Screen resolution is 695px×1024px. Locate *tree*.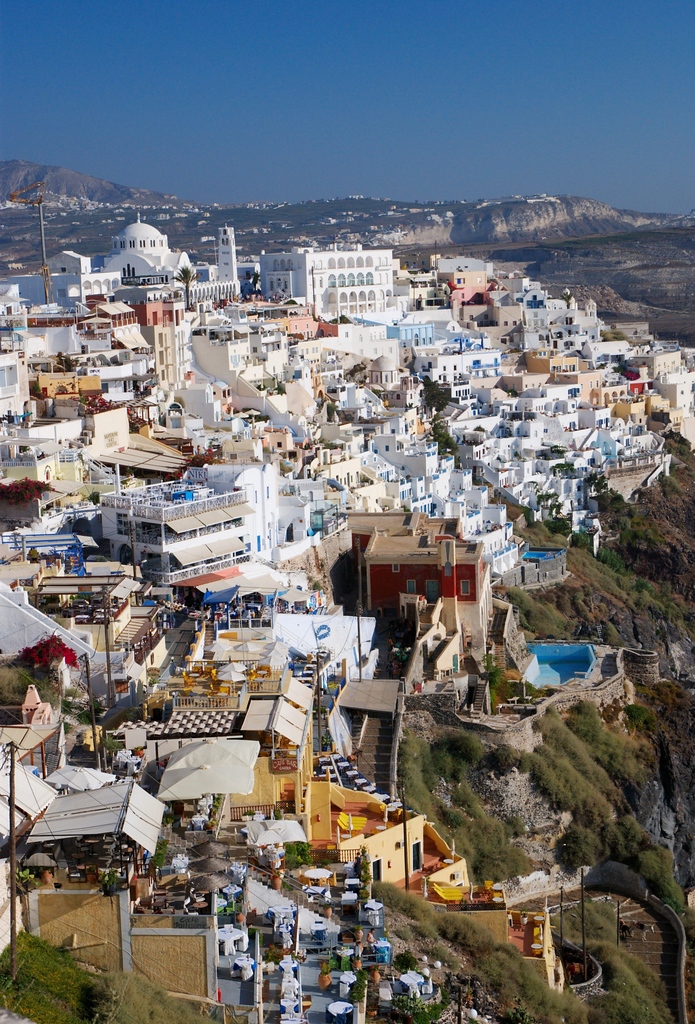
x1=183, y1=447, x2=225, y2=470.
